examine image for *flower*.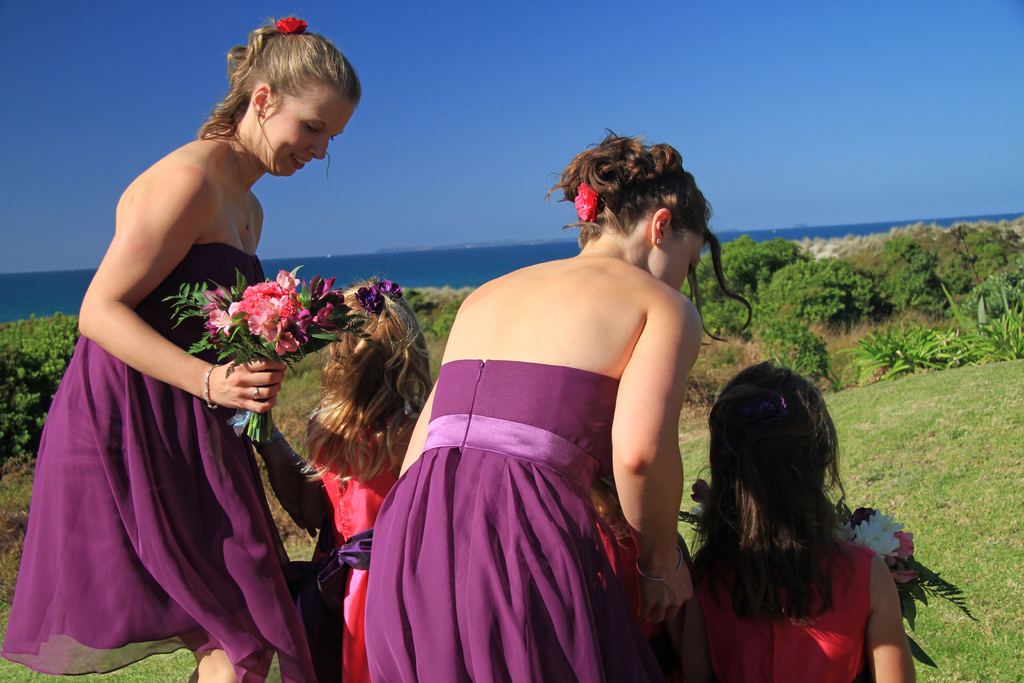
Examination result: bbox=(687, 499, 709, 539).
